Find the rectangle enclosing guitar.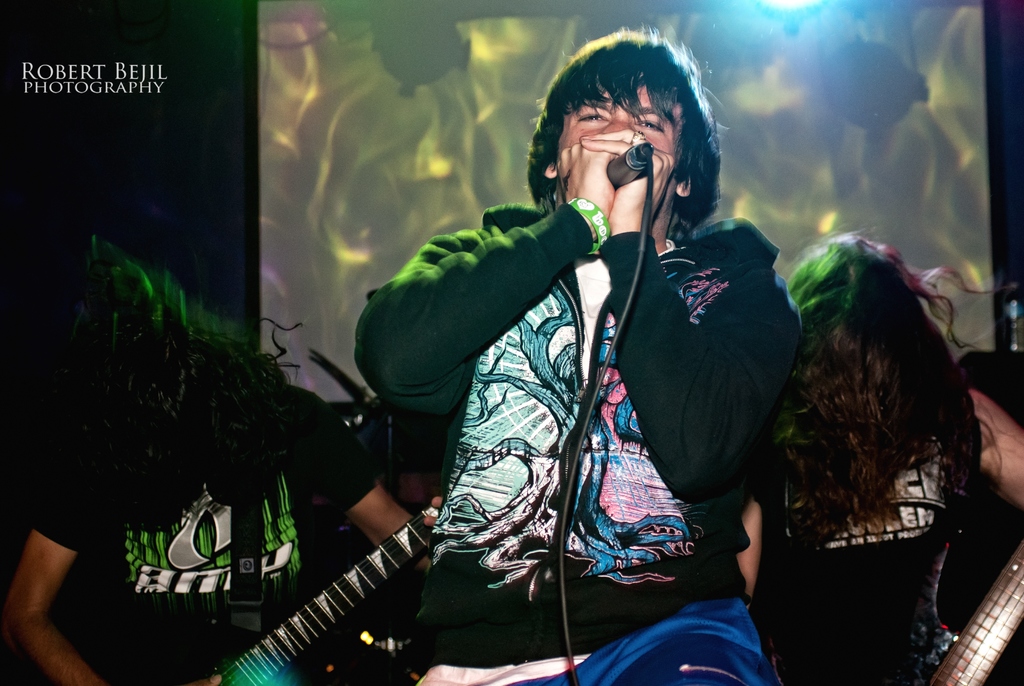
detection(159, 496, 464, 685).
